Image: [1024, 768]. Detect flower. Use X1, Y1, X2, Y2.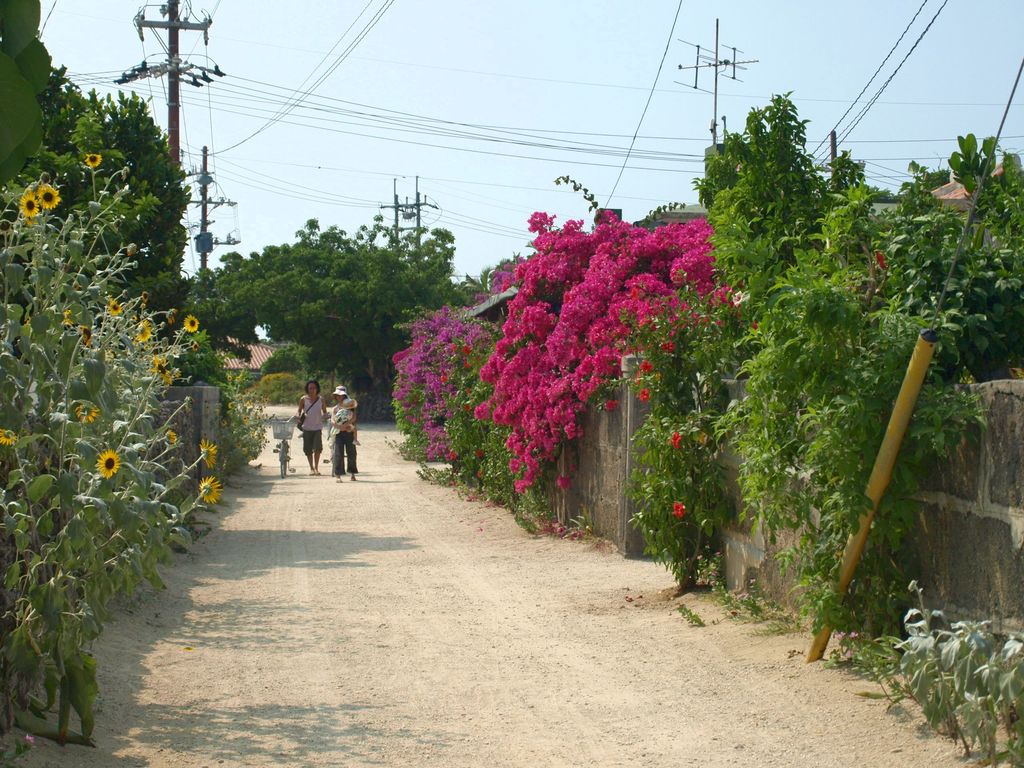
198, 476, 223, 505.
